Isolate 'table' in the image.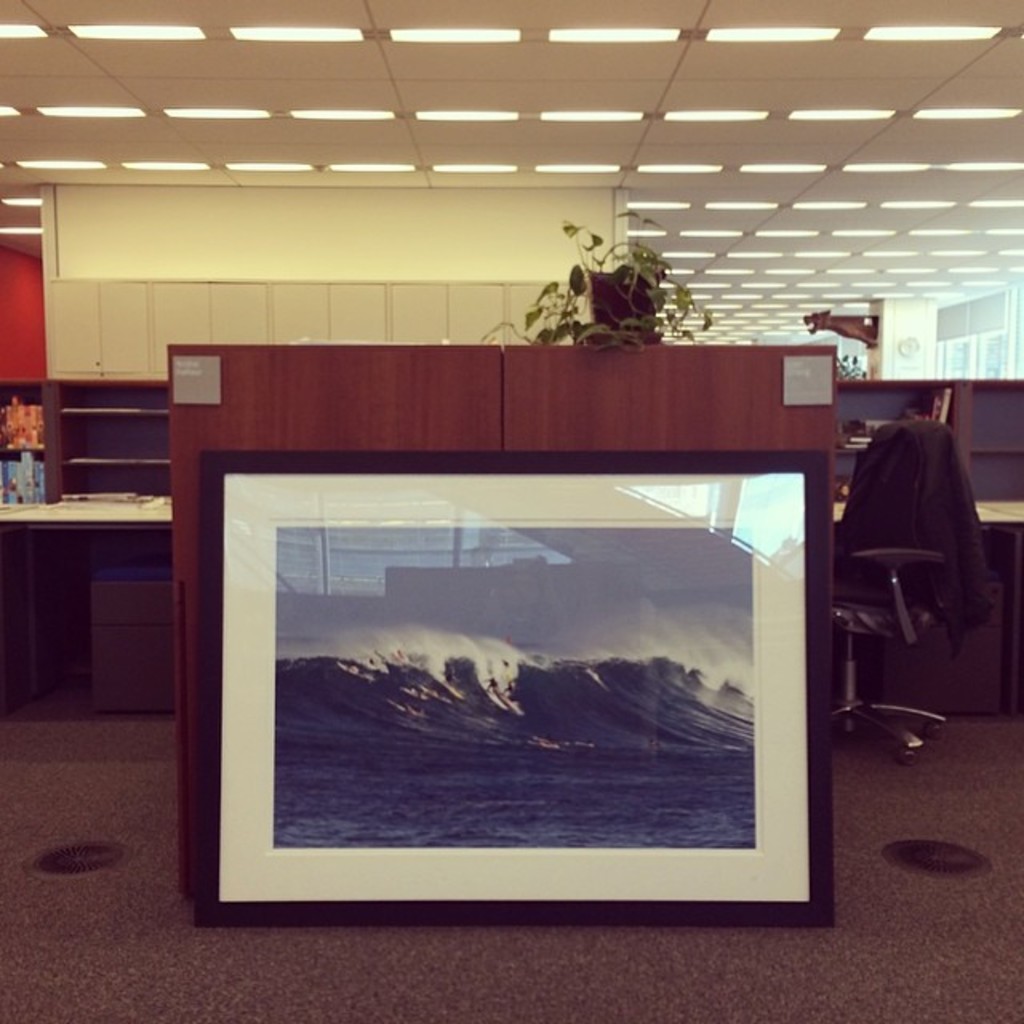
Isolated region: [x1=826, y1=475, x2=1022, y2=730].
